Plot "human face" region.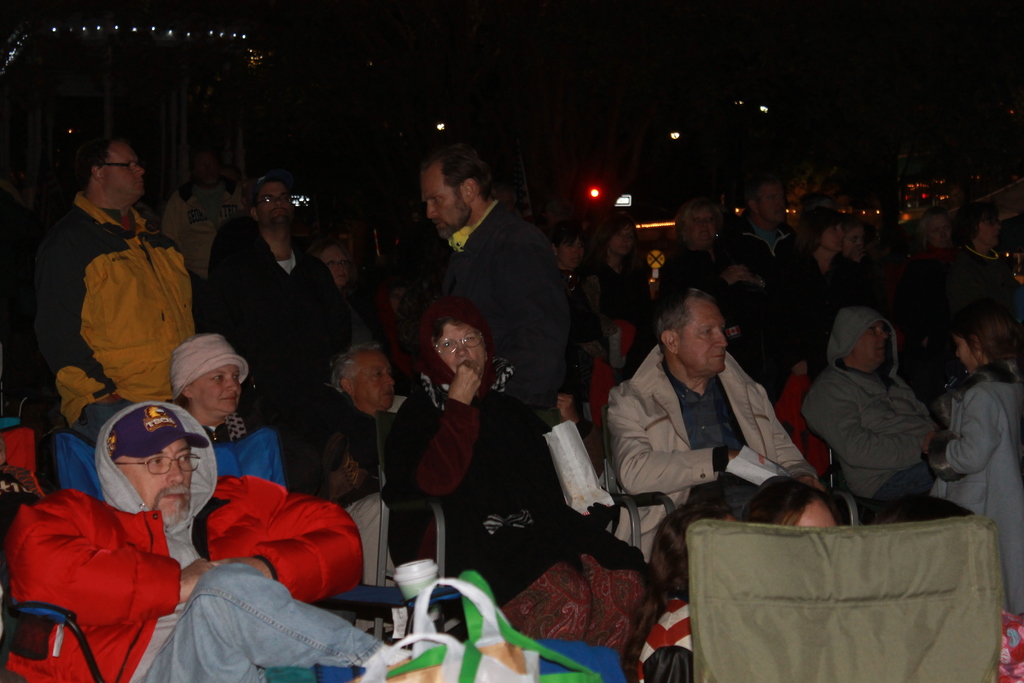
Plotted at 975,217,999,247.
